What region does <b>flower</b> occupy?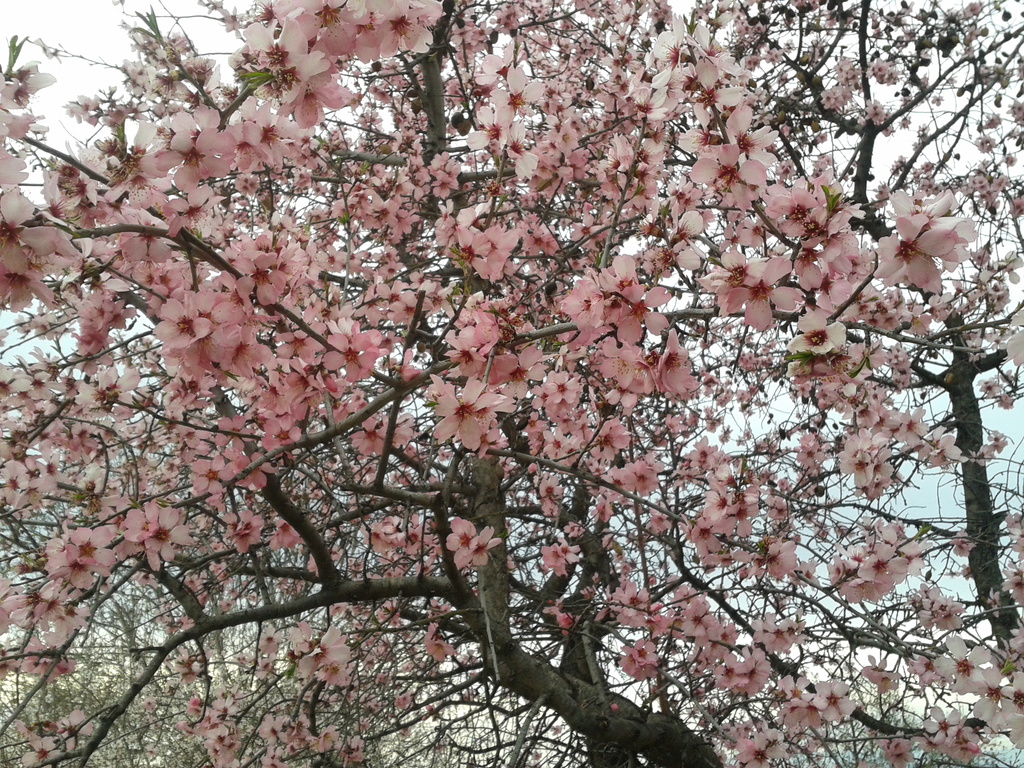
[x1=427, y1=526, x2=508, y2=599].
